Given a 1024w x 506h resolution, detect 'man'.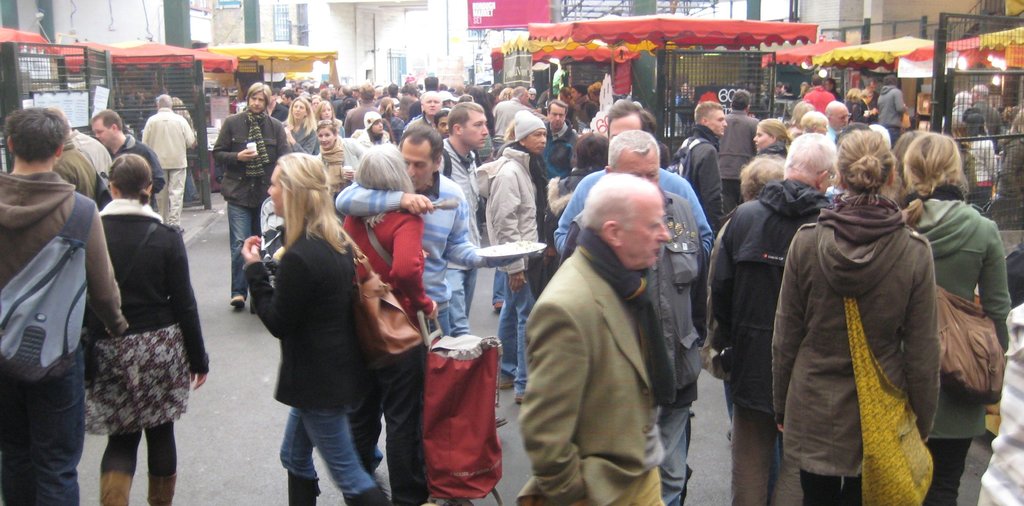
486,108,550,400.
